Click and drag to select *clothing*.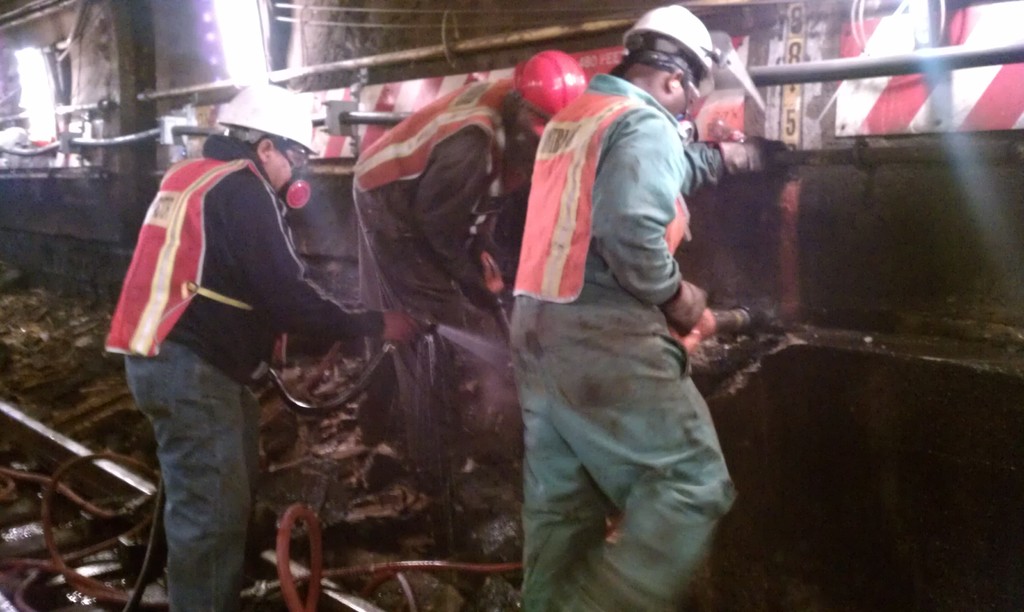
Selection: locate(499, 22, 740, 604).
